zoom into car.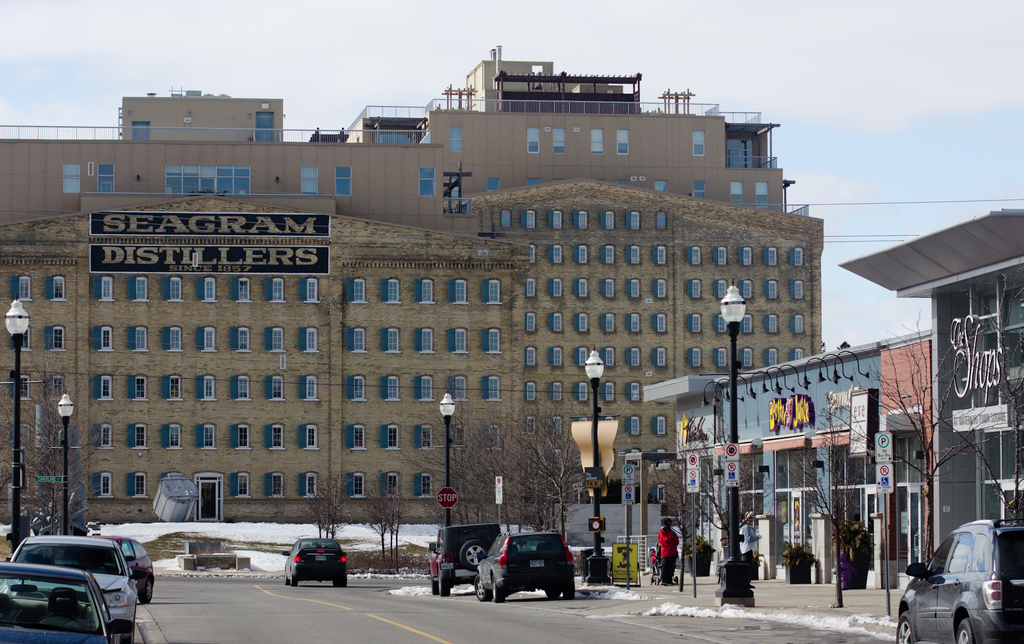
Zoom target: <box>429,513,503,602</box>.
